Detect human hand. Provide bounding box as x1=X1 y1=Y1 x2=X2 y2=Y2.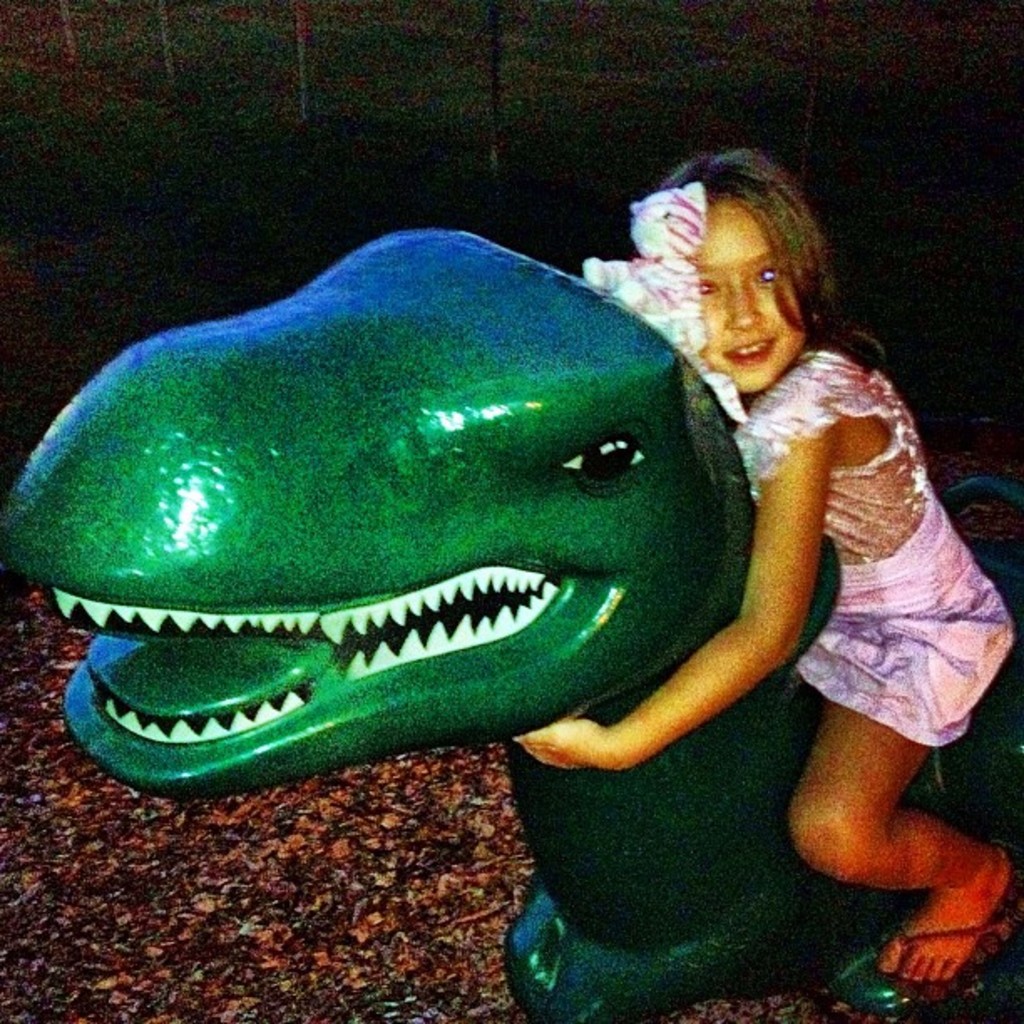
x1=514 y1=719 x2=601 y2=773.
